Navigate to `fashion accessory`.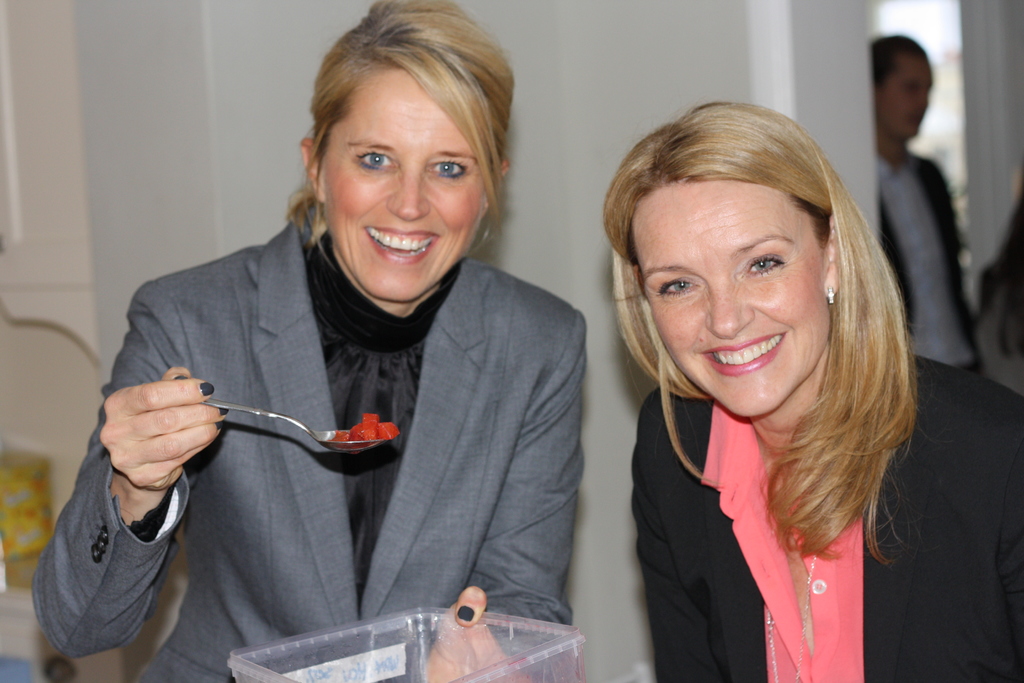
Navigation target: left=197, top=381, right=217, bottom=398.
